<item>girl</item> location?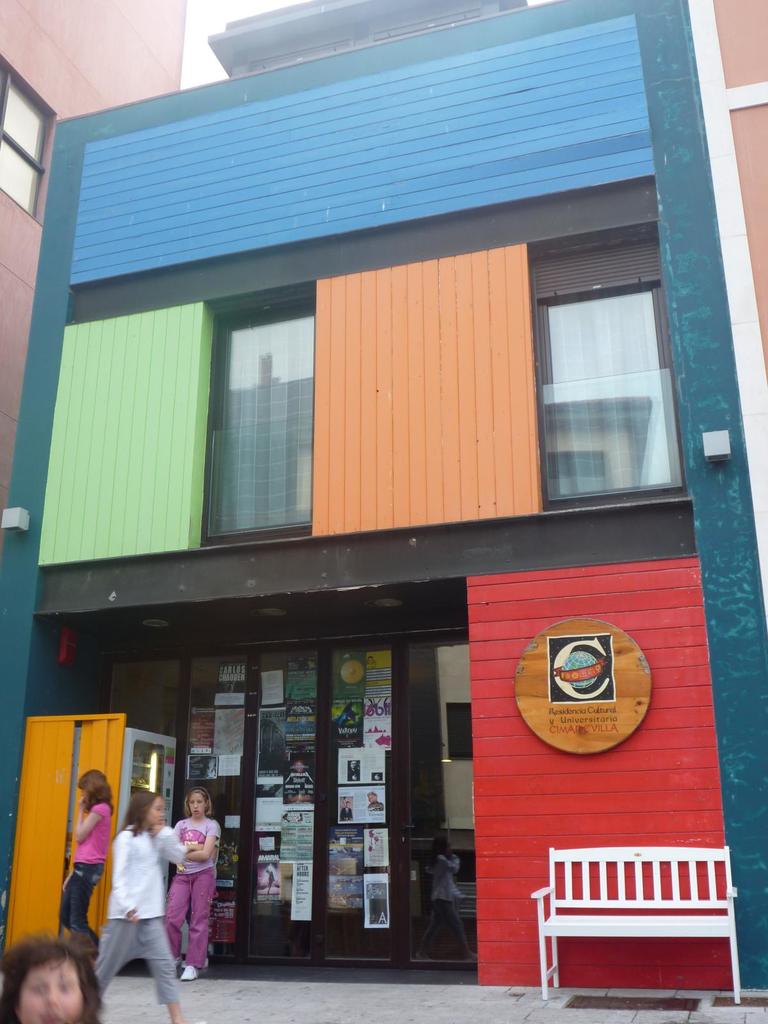
box=[96, 790, 186, 1023]
